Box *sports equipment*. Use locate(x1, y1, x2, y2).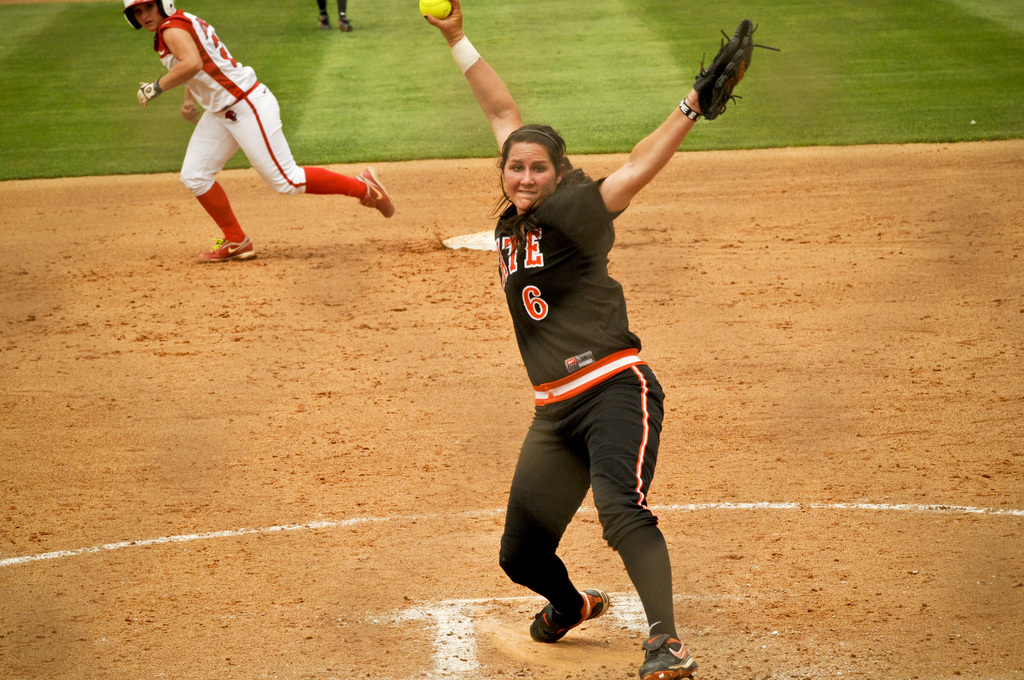
locate(119, 0, 174, 34).
